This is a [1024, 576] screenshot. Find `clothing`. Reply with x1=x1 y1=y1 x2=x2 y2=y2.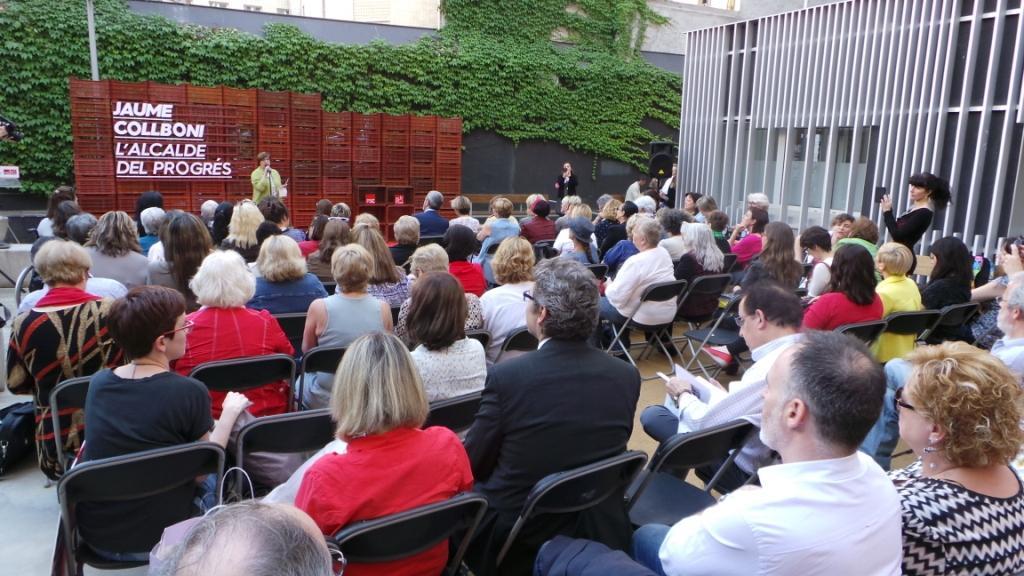
x1=966 y1=269 x2=1015 y2=345.
